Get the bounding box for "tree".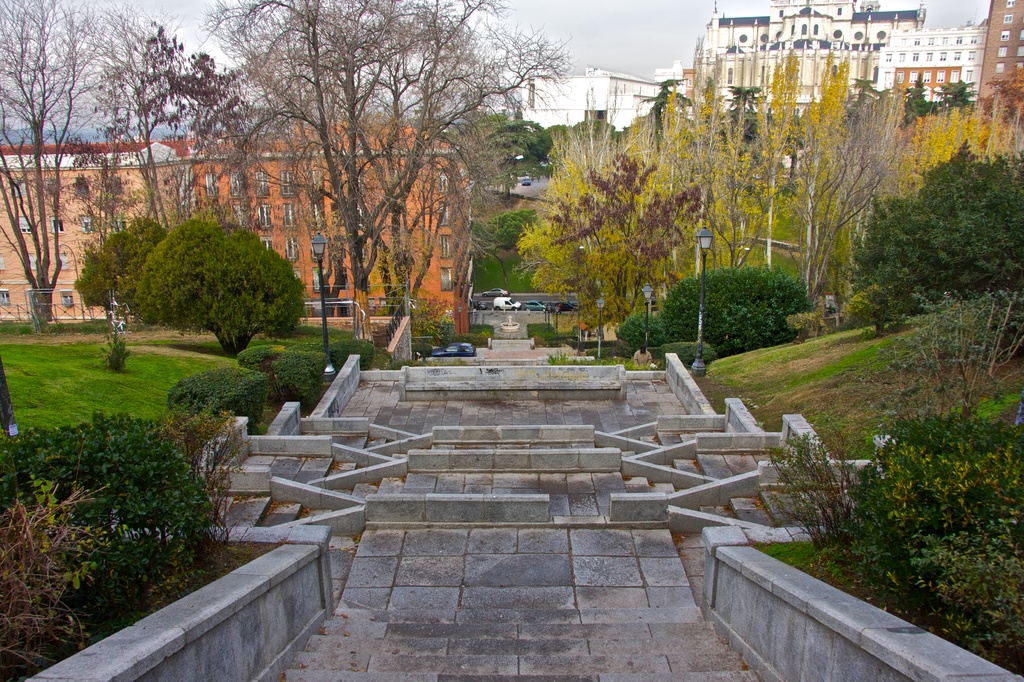
BBox(468, 207, 539, 283).
